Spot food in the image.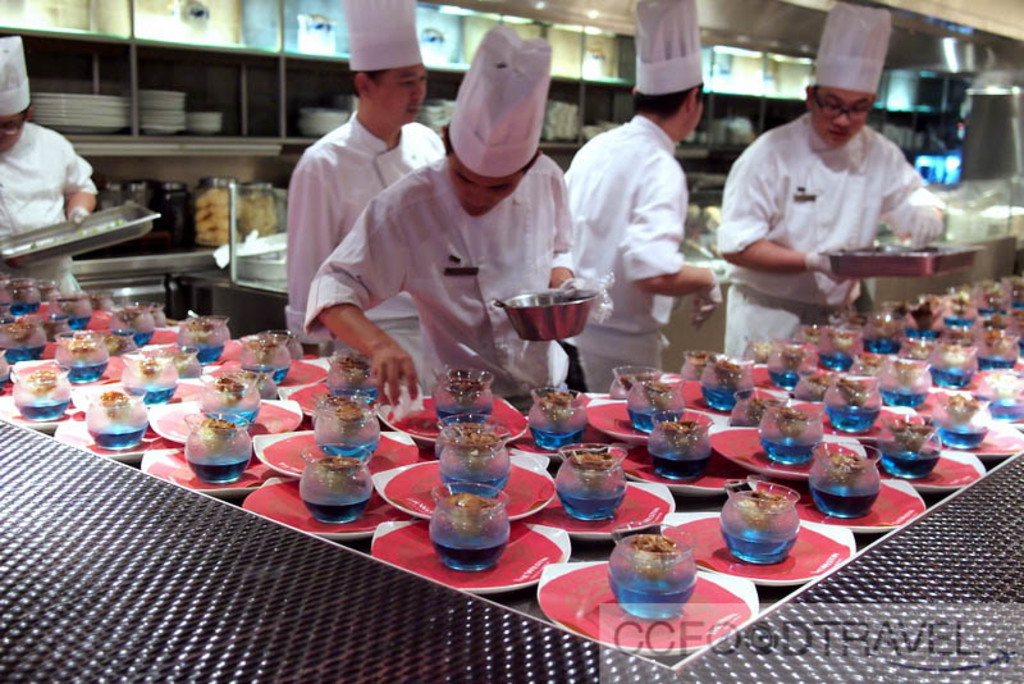
food found at pyautogui.locateOnScreen(987, 286, 1005, 310).
